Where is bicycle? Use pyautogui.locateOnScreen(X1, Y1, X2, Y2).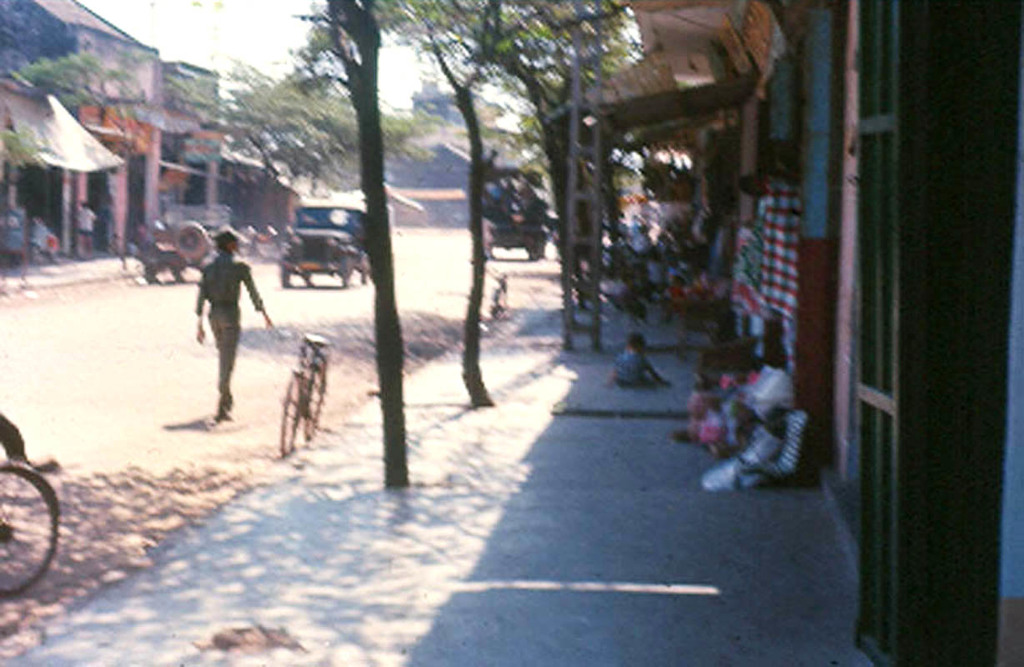
pyautogui.locateOnScreen(269, 331, 323, 465).
